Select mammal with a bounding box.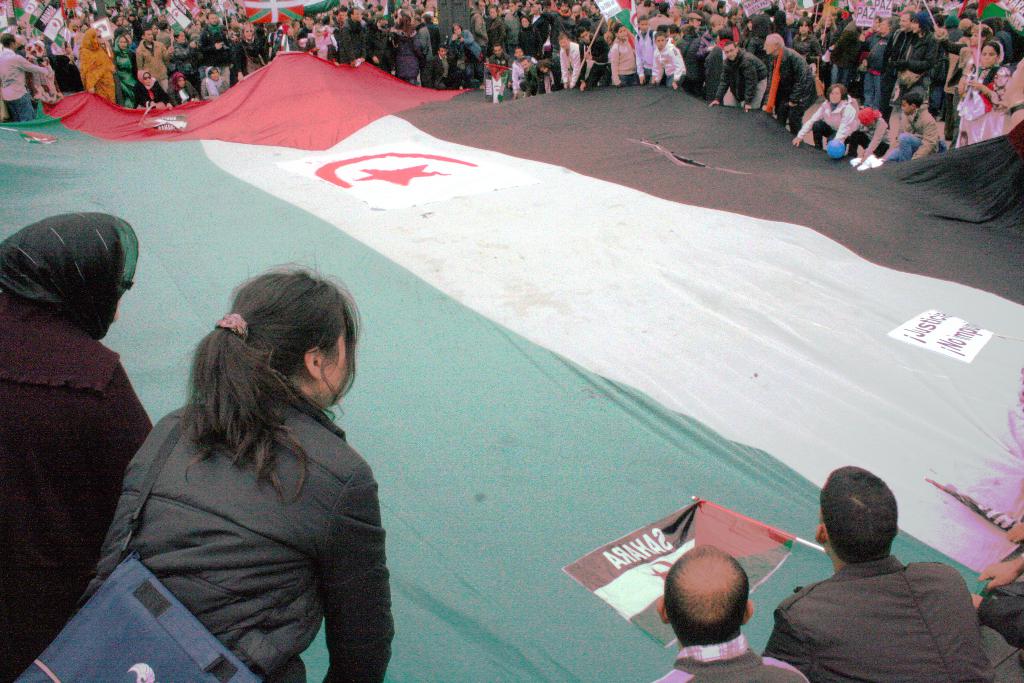
bbox(973, 520, 1023, 654).
